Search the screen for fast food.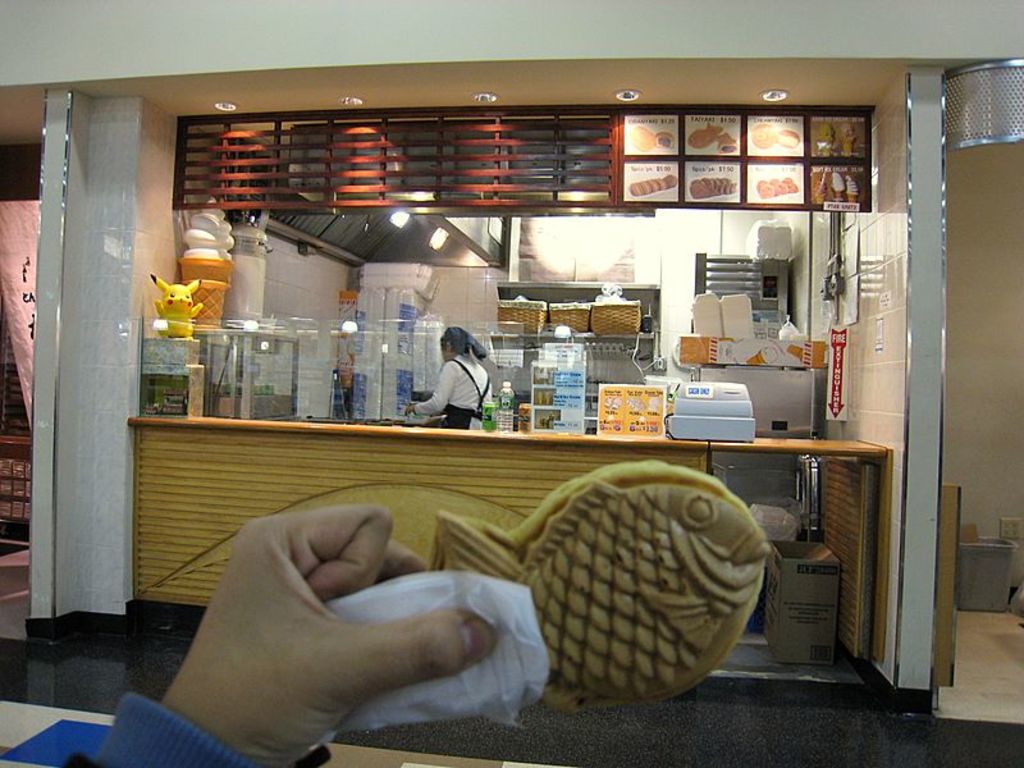
Found at rect(716, 133, 737, 155).
